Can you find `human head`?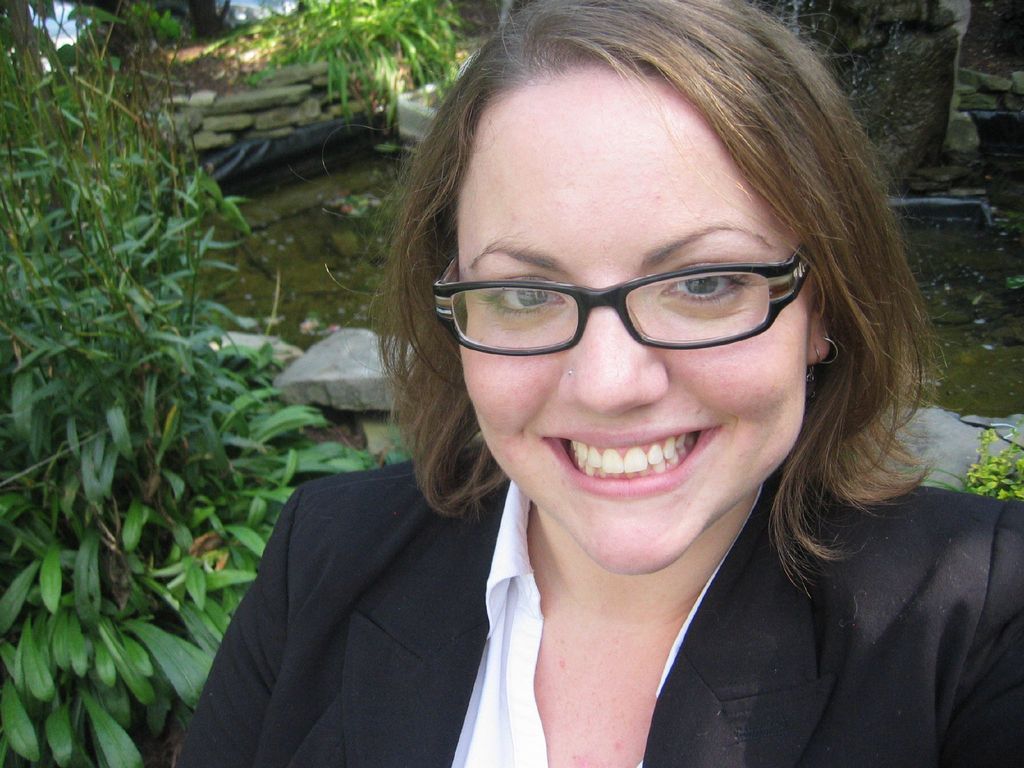
Yes, bounding box: bbox(399, 23, 874, 561).
